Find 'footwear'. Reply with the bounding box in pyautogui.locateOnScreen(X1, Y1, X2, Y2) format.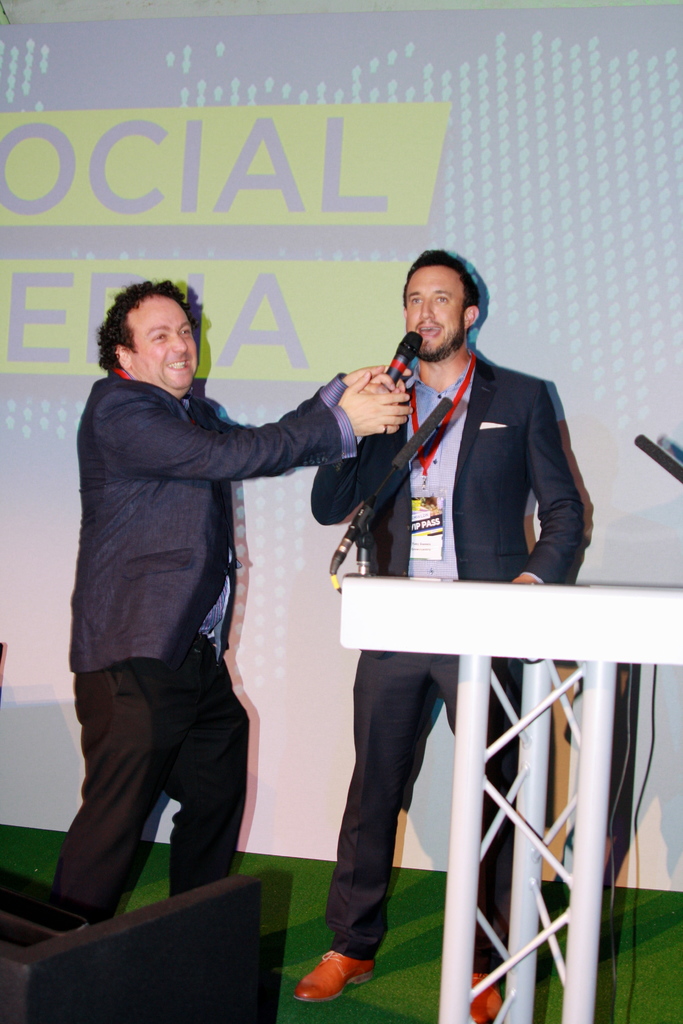
pyautogui.locateOnScreen(286, 954, 363, 996).
